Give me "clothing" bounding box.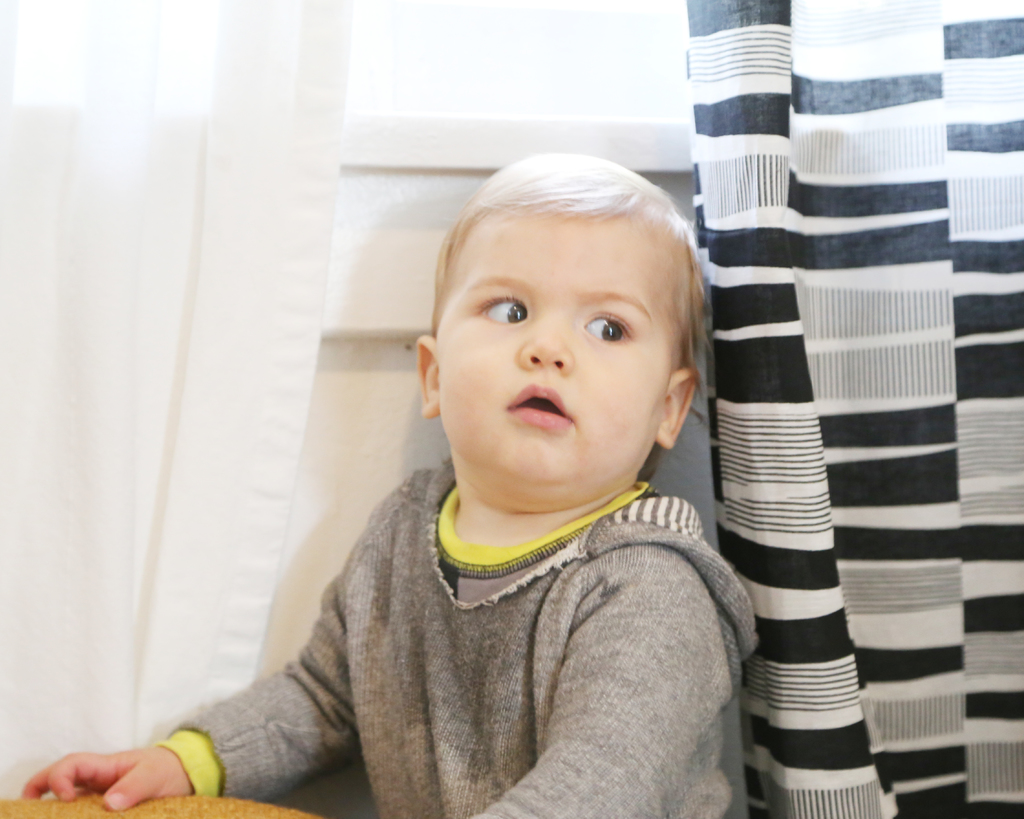
x1=123, y1=395, x2=806, y2=818.
